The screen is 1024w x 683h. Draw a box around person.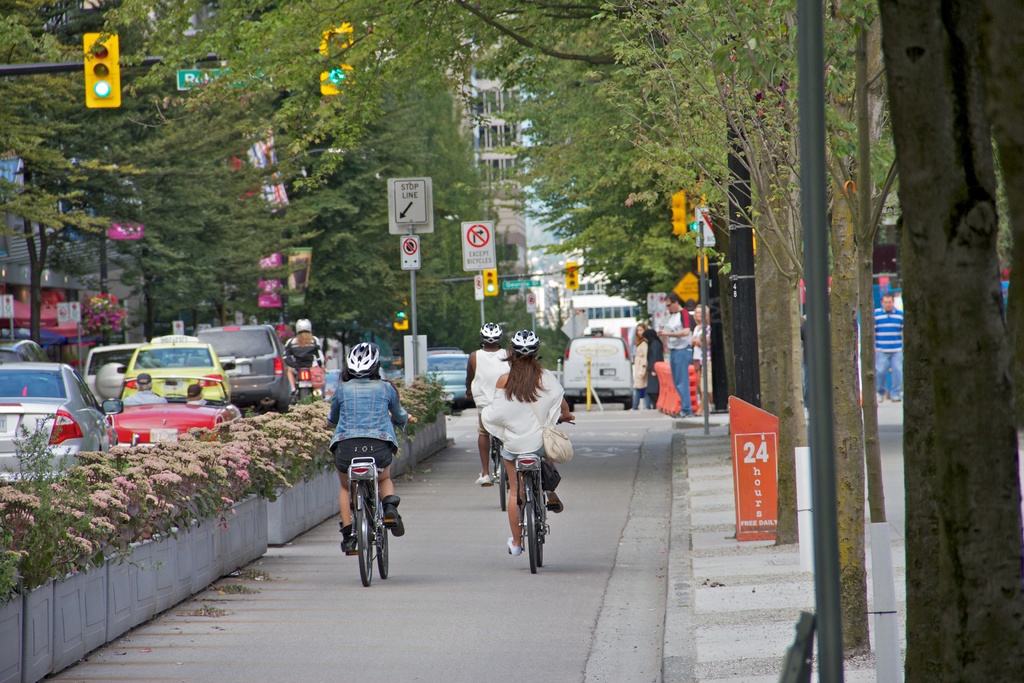
279/314/332/400.
